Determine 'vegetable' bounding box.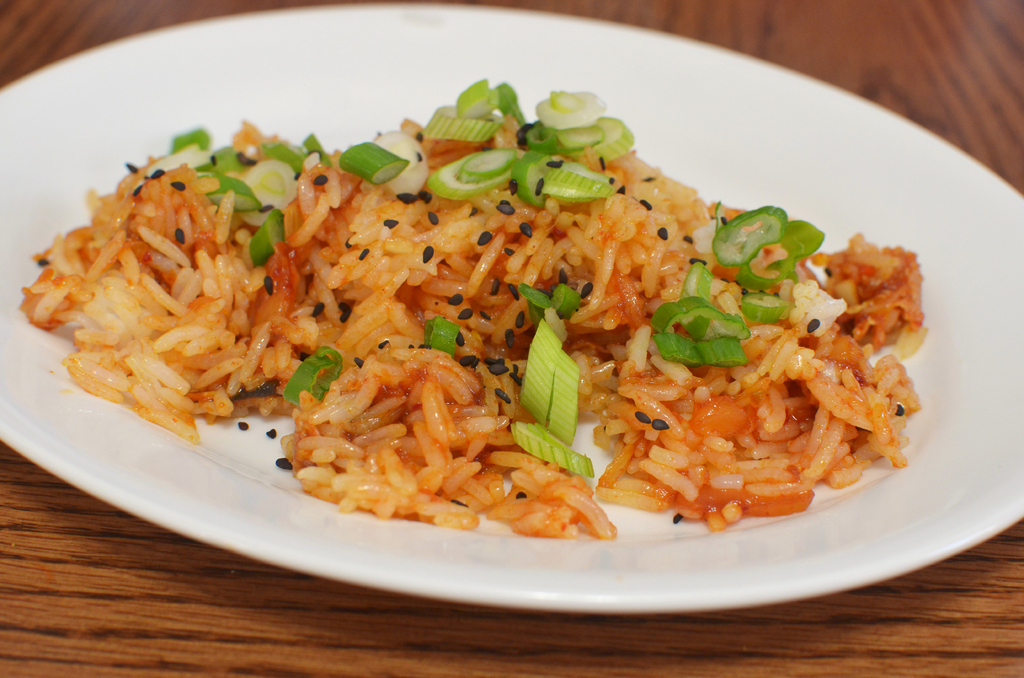
Determined: [429,150,524,200].
